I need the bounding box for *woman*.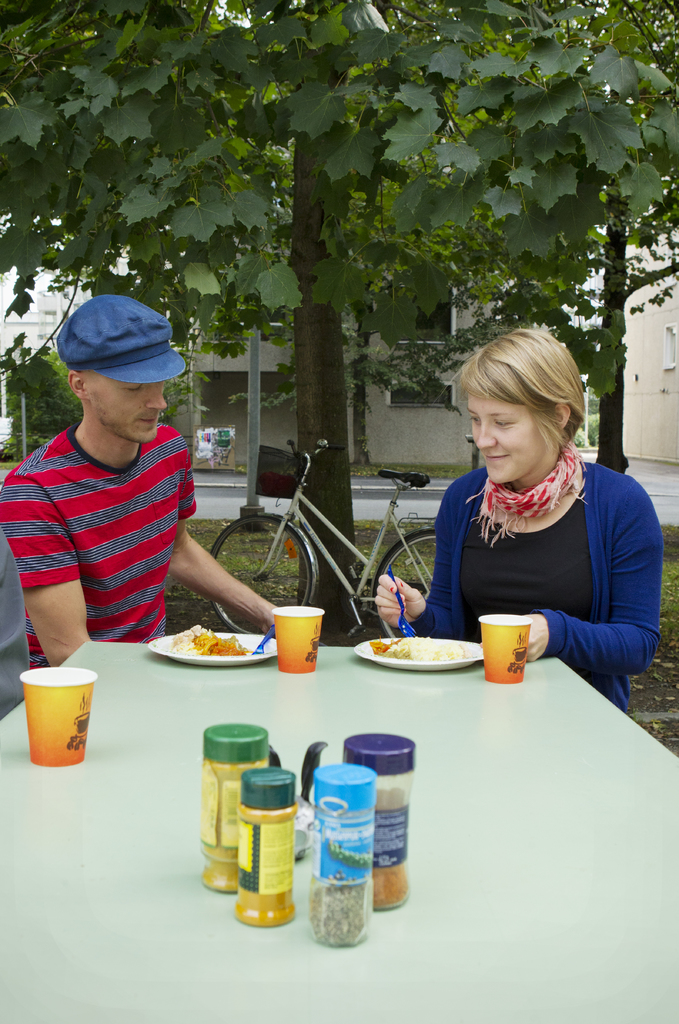
Here it is: left=394, top=354, right=666, bottom=694.
